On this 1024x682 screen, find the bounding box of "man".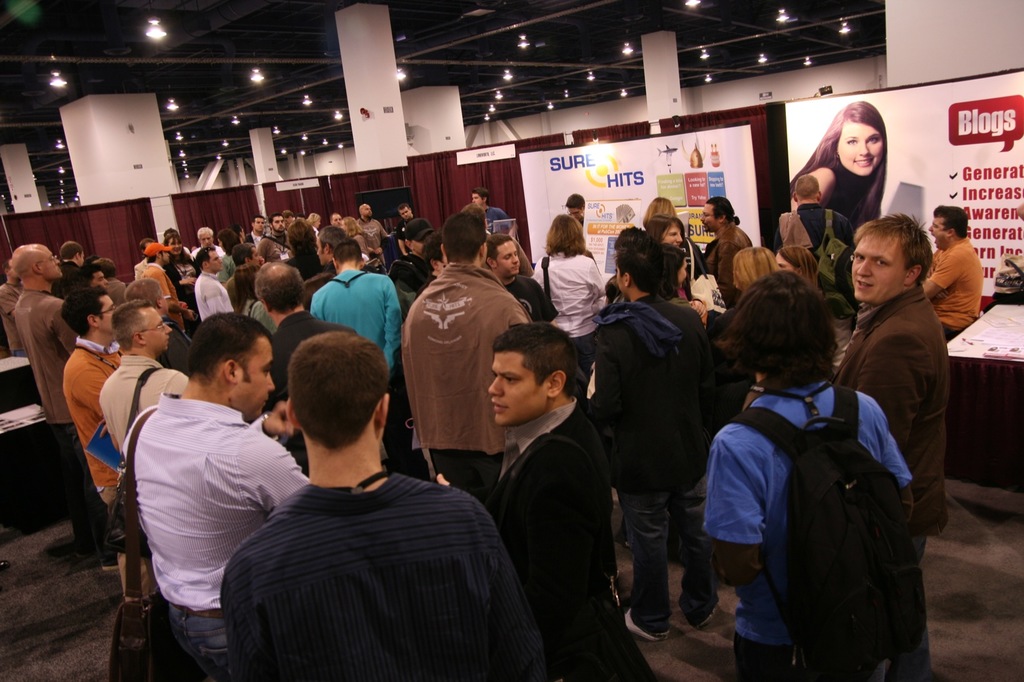
Bounding box: box=[705, 278, 920, 681].
